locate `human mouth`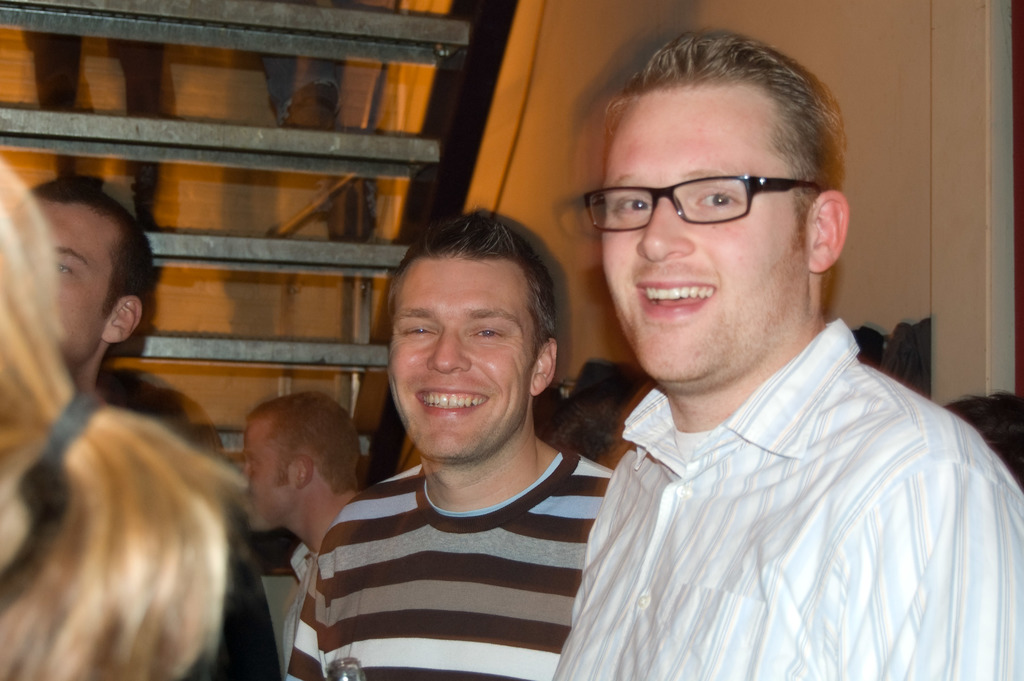
box(238, 495, 258, 515)
